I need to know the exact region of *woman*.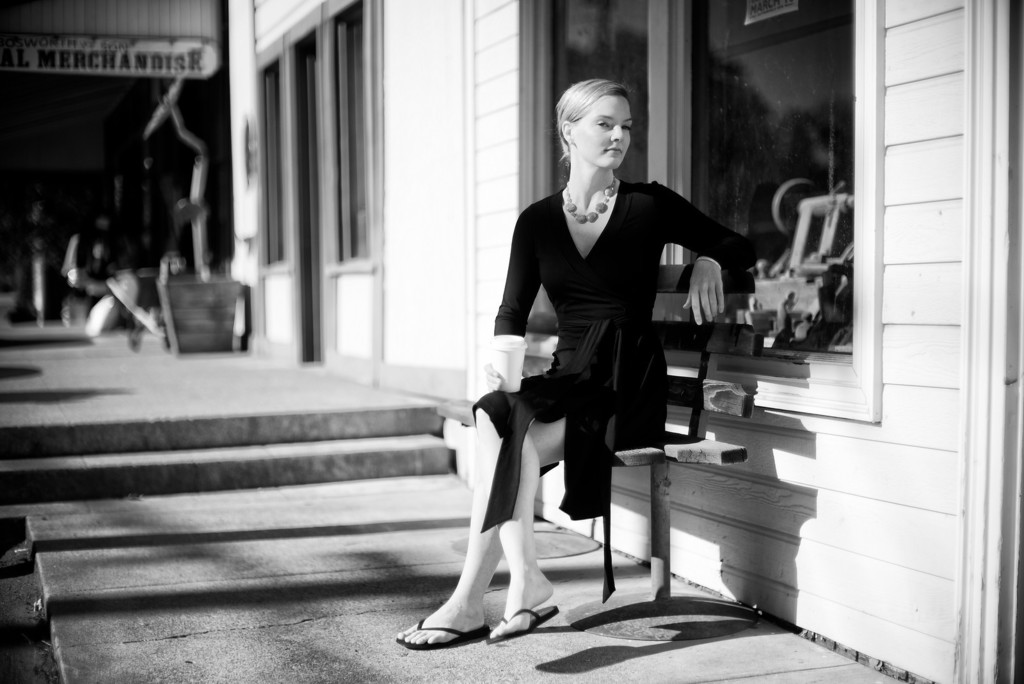
Region: detection(472, 70, 710, 631).
